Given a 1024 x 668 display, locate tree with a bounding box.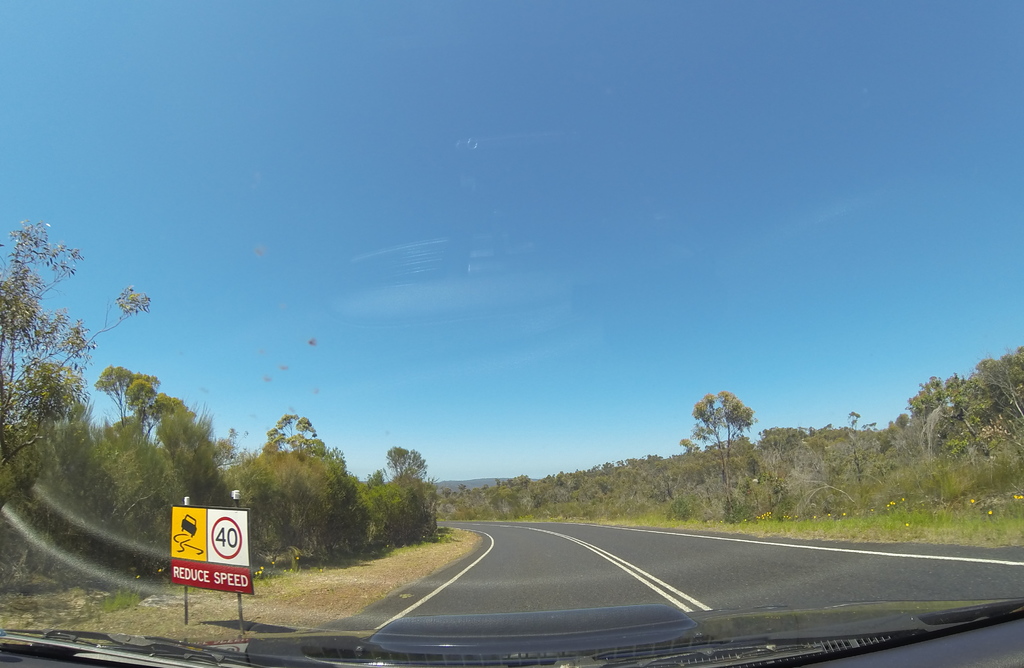
Located: x1=0 y1=217 x2=158 y2=530.
